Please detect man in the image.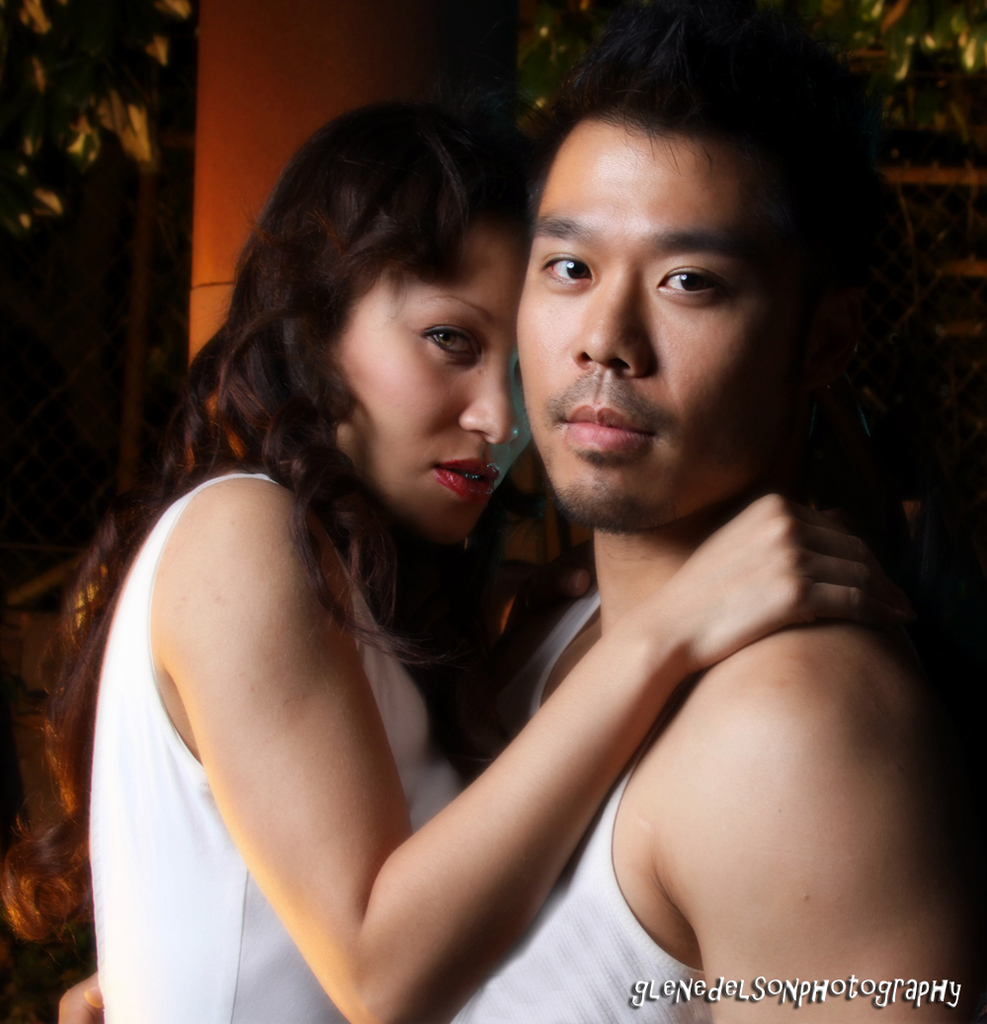
BBox(401, 79, 955, 876).
